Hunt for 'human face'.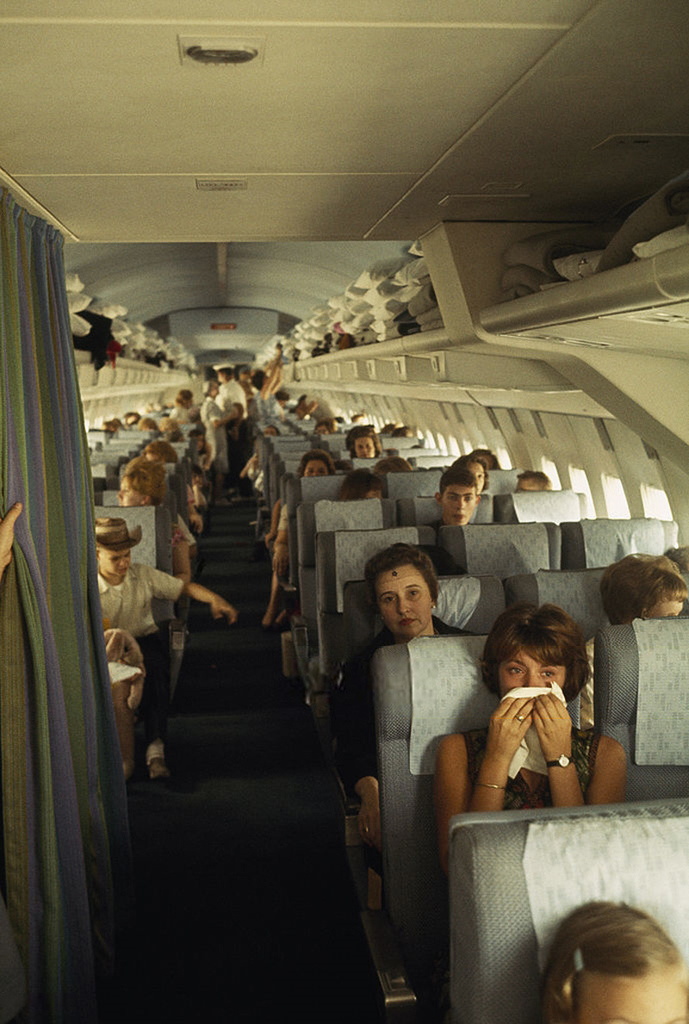
Hunted down at bbox=(462, 462, 484, 504).
